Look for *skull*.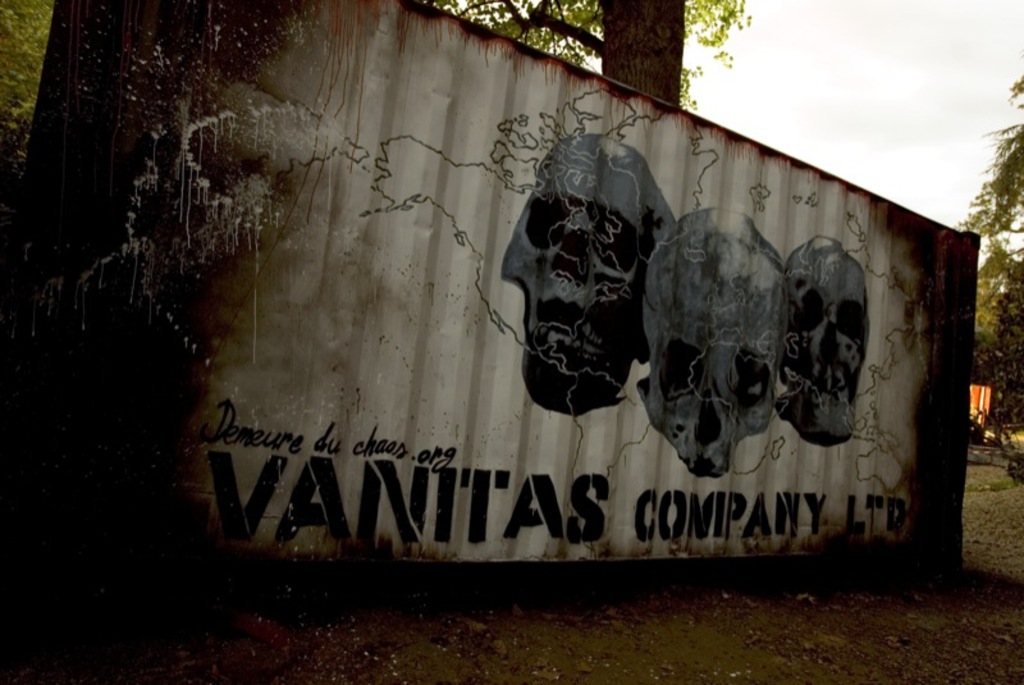
Found: {"x1": 658, "y1": 205, "x2": 800, "y2": 515}.
